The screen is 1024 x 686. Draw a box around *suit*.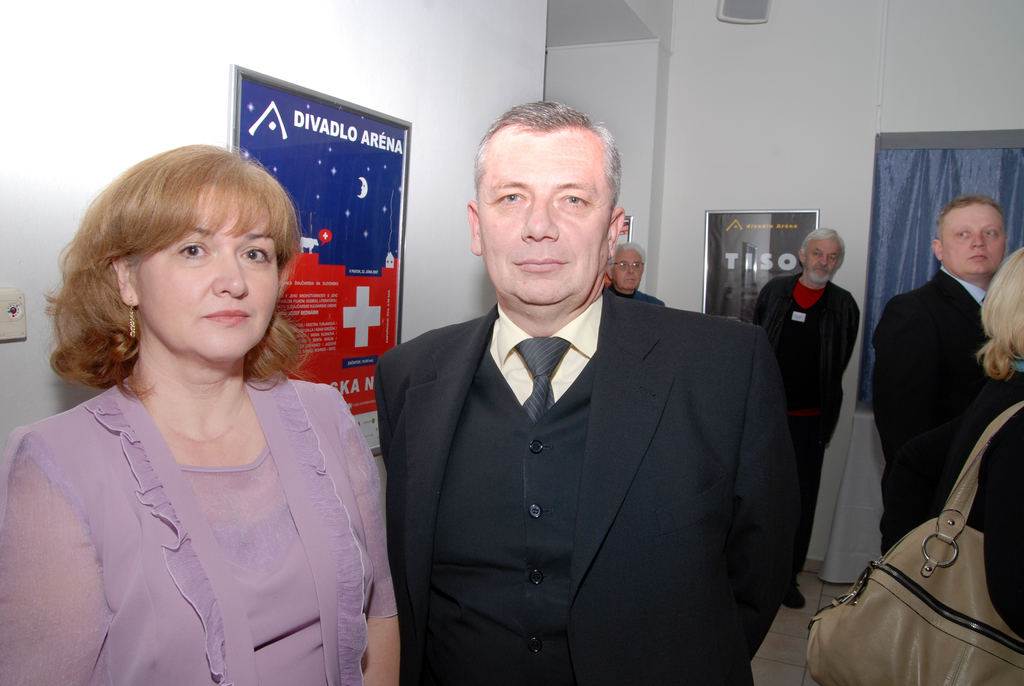
(872, 268, 1023, 555).
